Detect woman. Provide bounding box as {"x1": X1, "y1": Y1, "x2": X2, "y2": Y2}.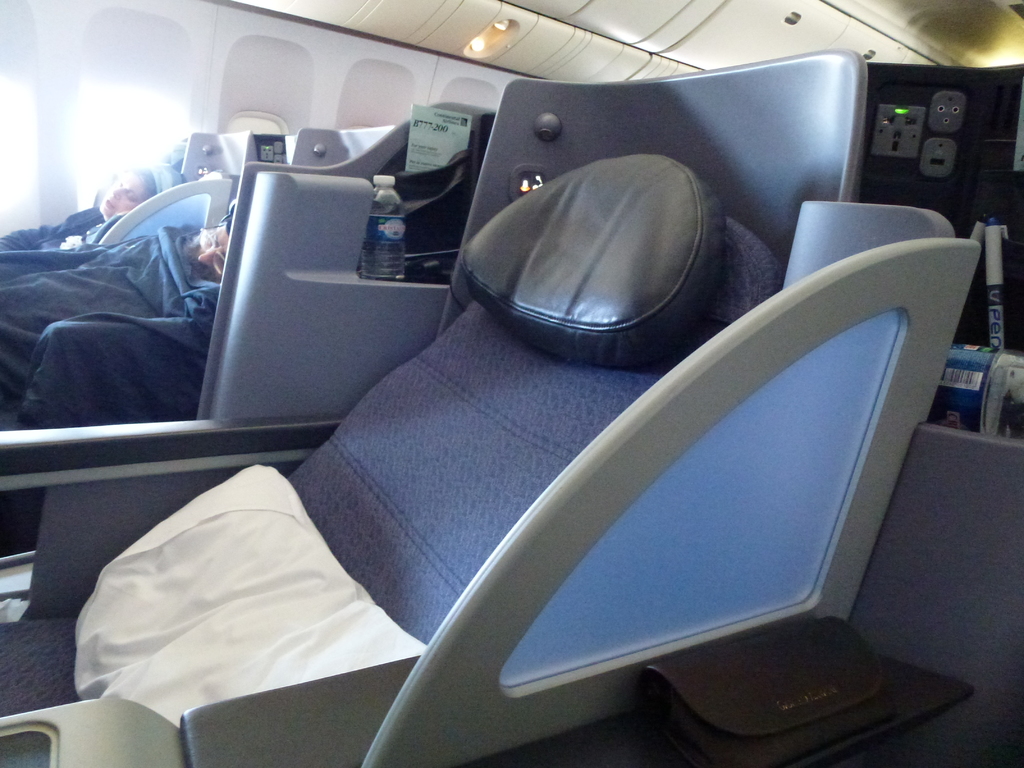
{"x1": 0, "y1": 164, "x2": 180, "y2": 246}.
